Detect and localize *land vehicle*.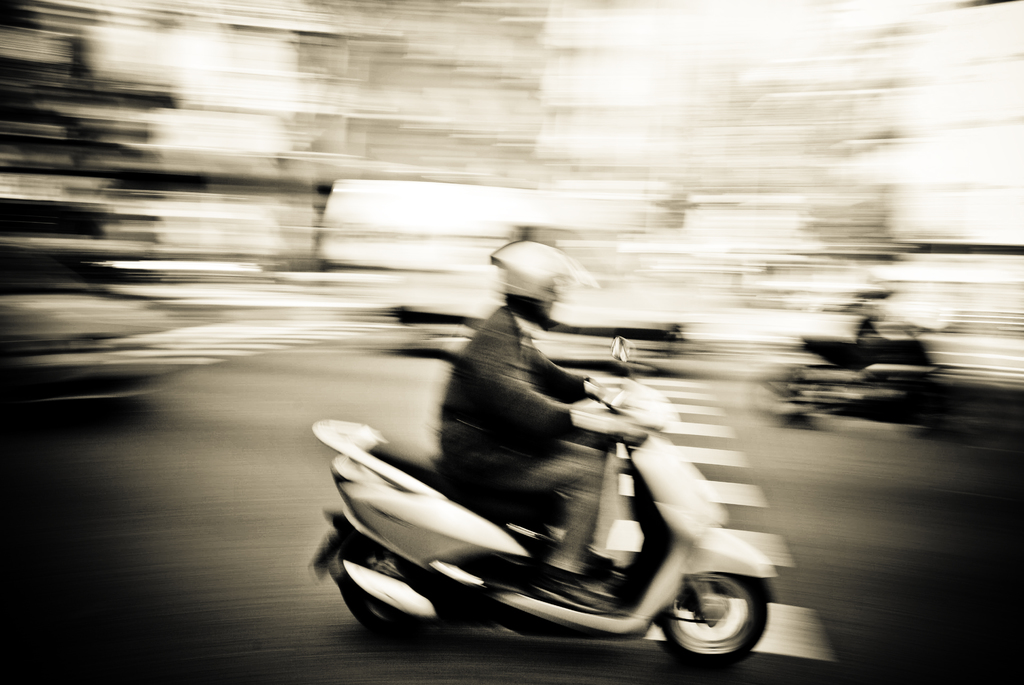
Localized at region(312, 337, 778, 664).
